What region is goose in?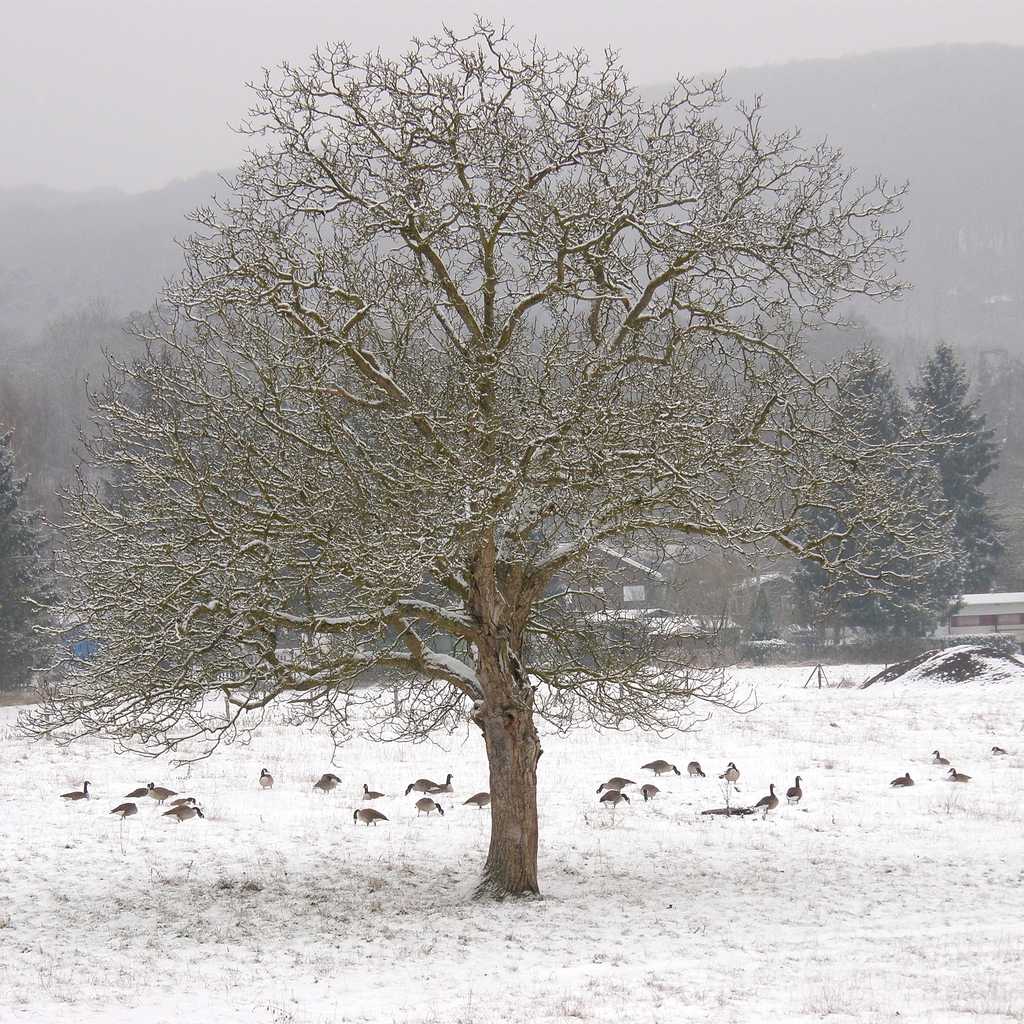
<region>941, 765, 966, 784</region>.
